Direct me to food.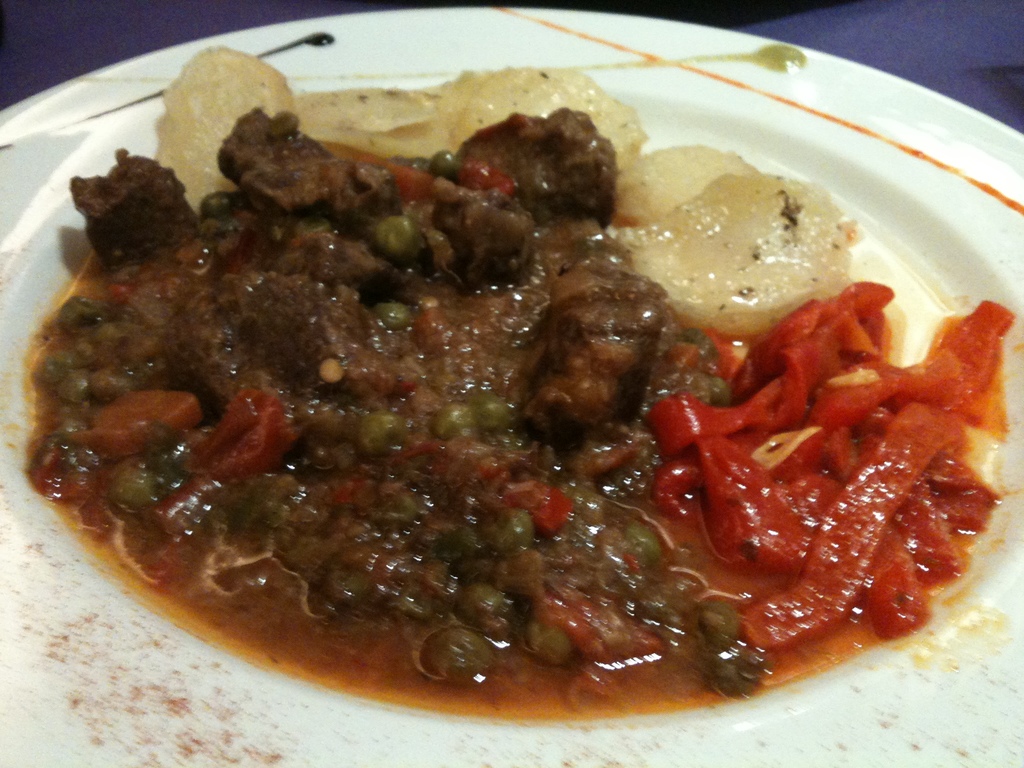
Direction: (left=0, top=35, right=1023, bottom=724).
